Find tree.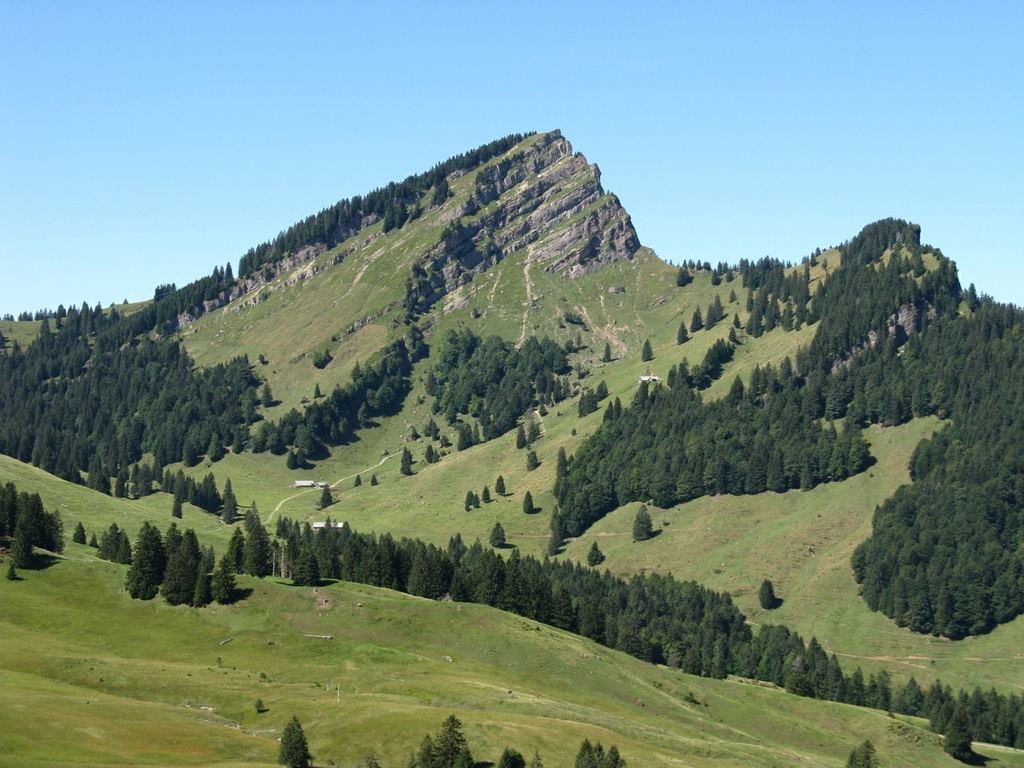
crop(464, 487, 481, 511).
